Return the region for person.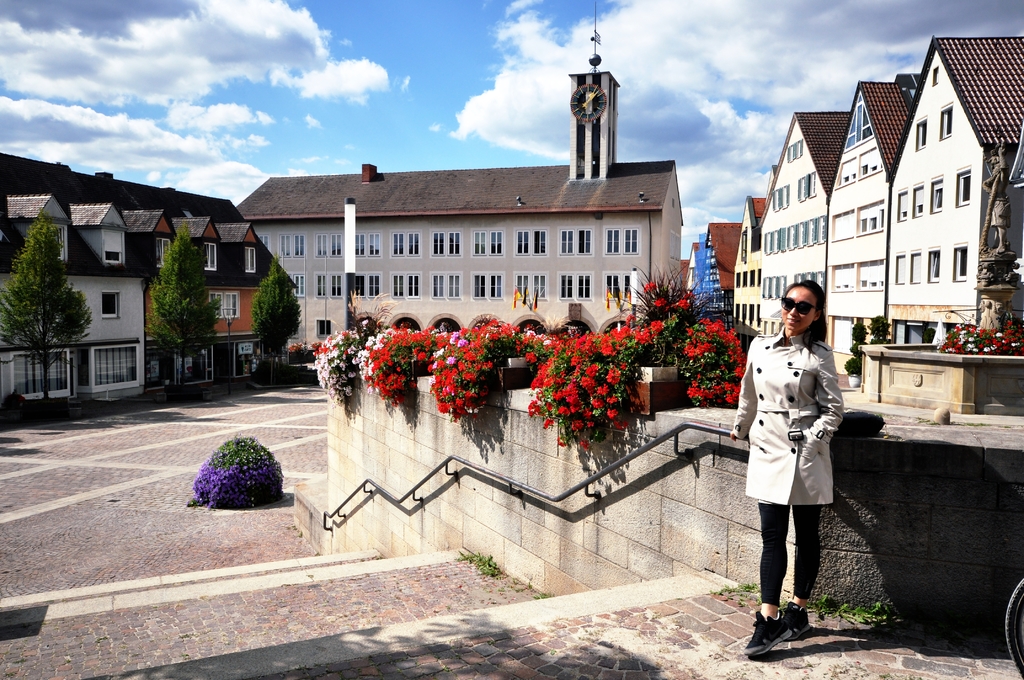
{"left": 749, "top": 279, "right": 857, "bottom": 679}.
